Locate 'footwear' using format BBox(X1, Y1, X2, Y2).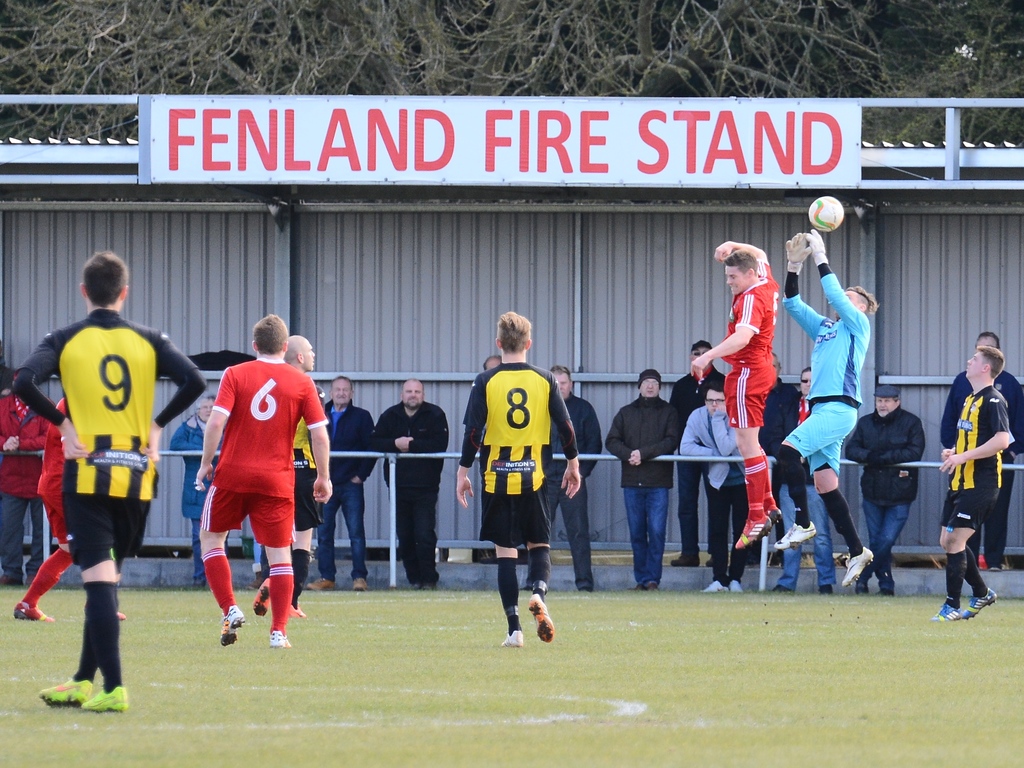
BBox(774, 521, 818, 552).
